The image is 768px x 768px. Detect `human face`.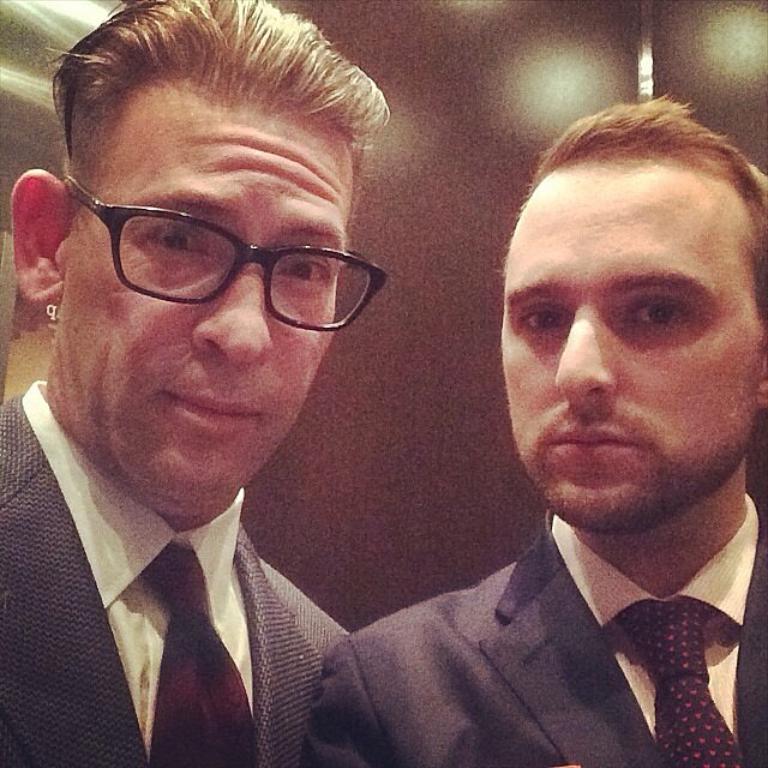
Detection: (56, 104, 365, 509).
